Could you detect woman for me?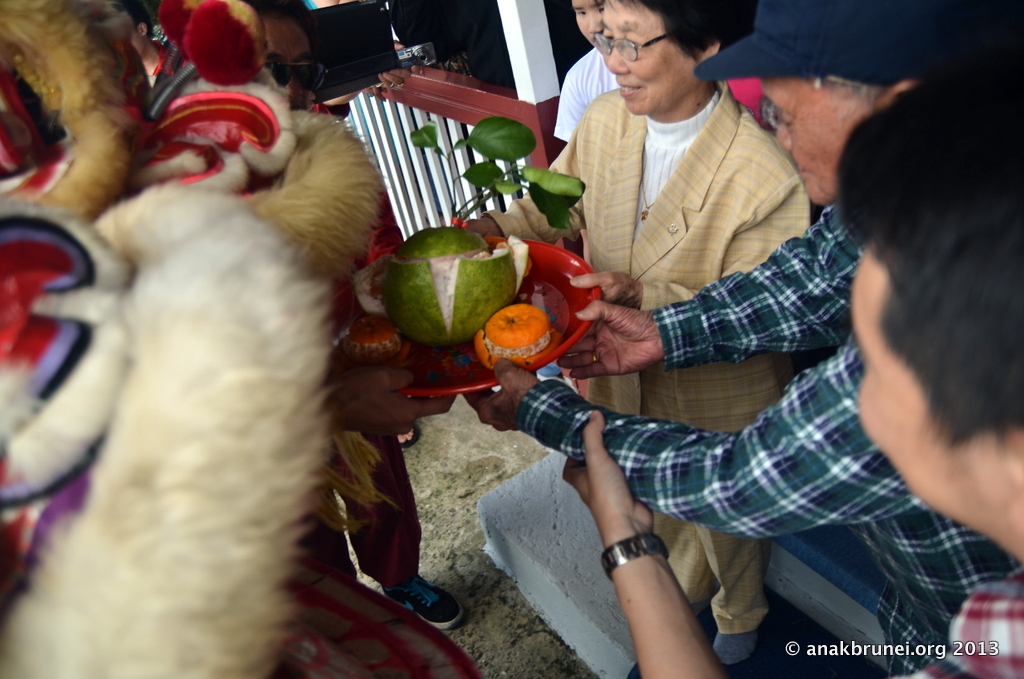
Detection result: (left=436, top=0, right=810, bottom=664).
